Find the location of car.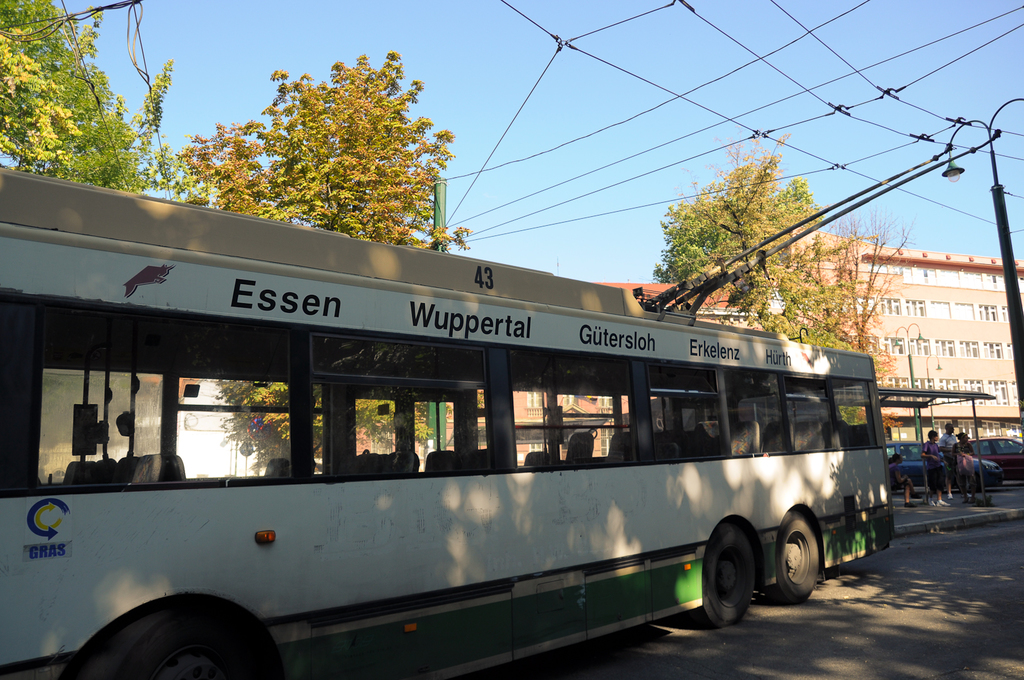
Location: (left=965, top=434, right=1023, bottom=476).
